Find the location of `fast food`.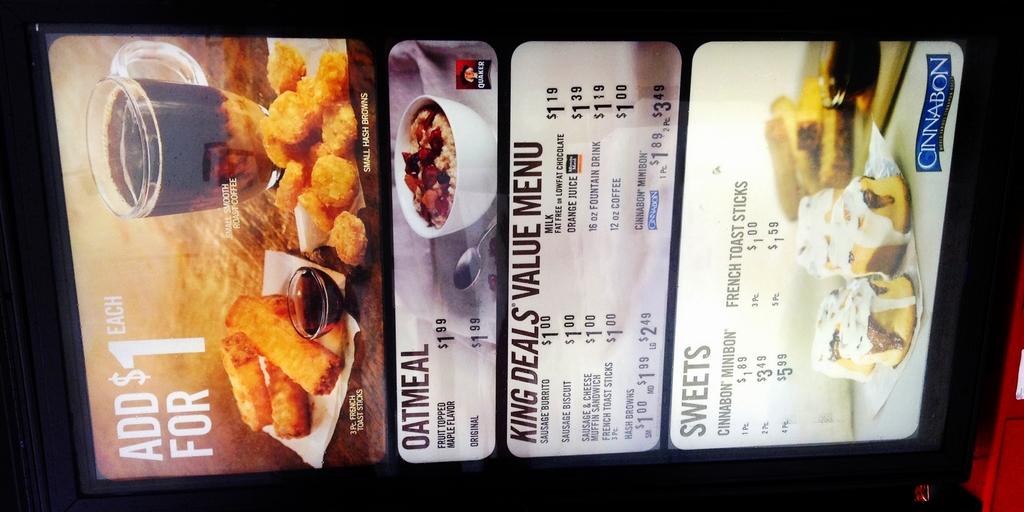
Location: bbox=(254, 42, 372, 268).
